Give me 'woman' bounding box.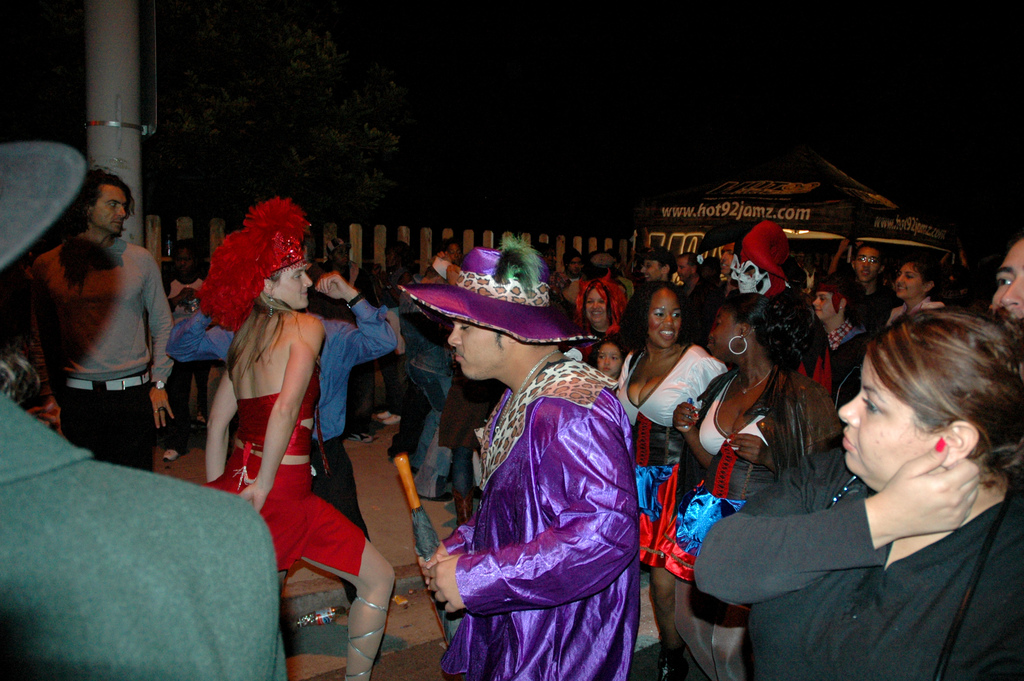
585 273 632 345.
